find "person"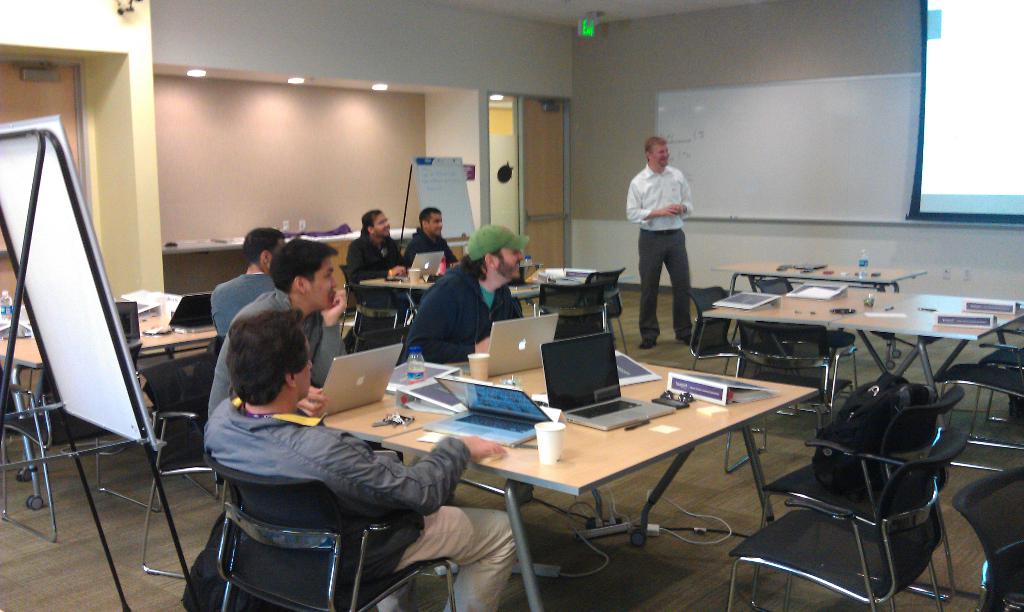
box=[402, 211, 533, 363]
